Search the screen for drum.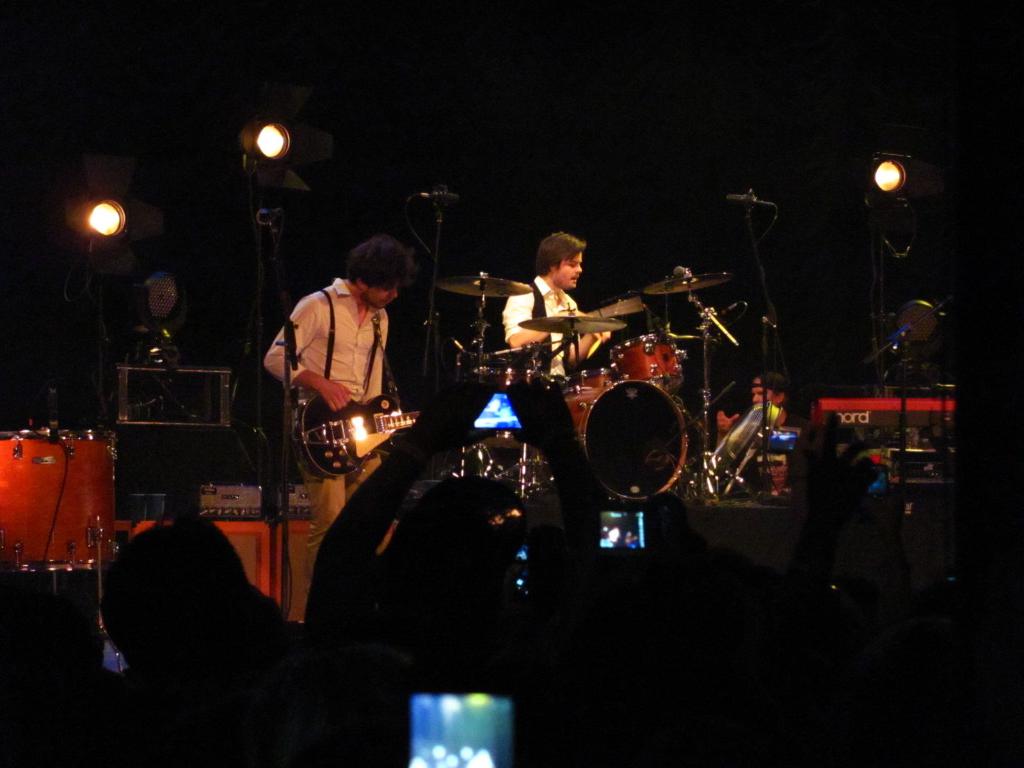
Found at (x1=577, y1=364, x2=619, y2=390).
